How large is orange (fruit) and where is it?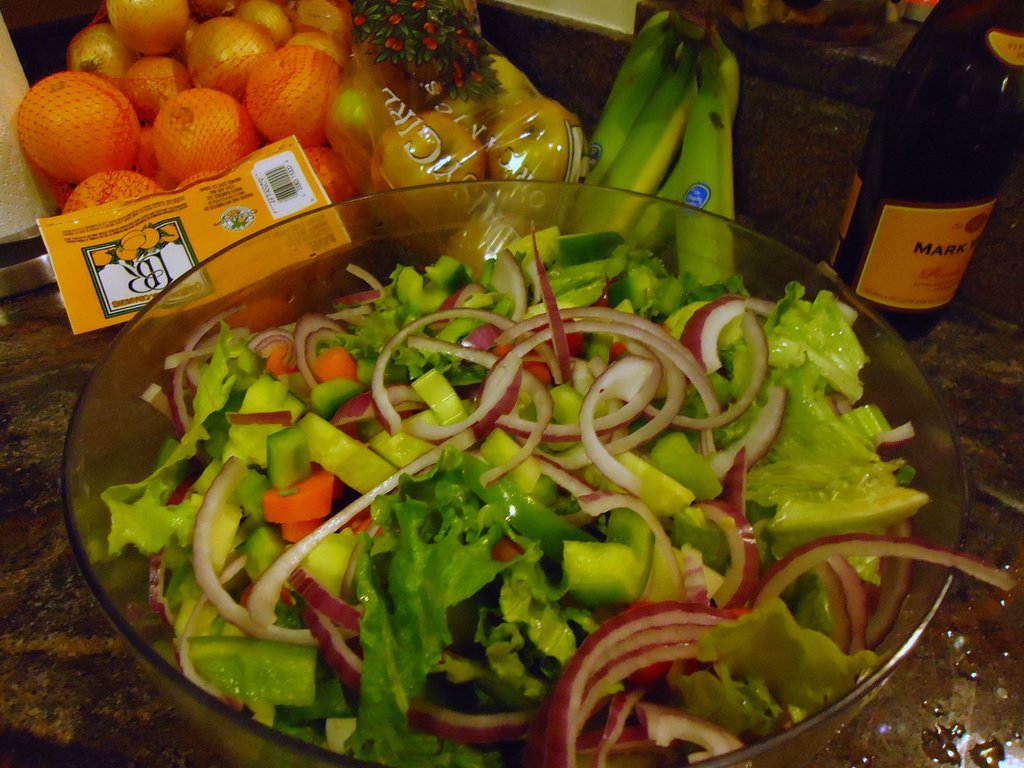
Bounding box: pyautogui.locateOnScreen(250, 48, 313, 137).
